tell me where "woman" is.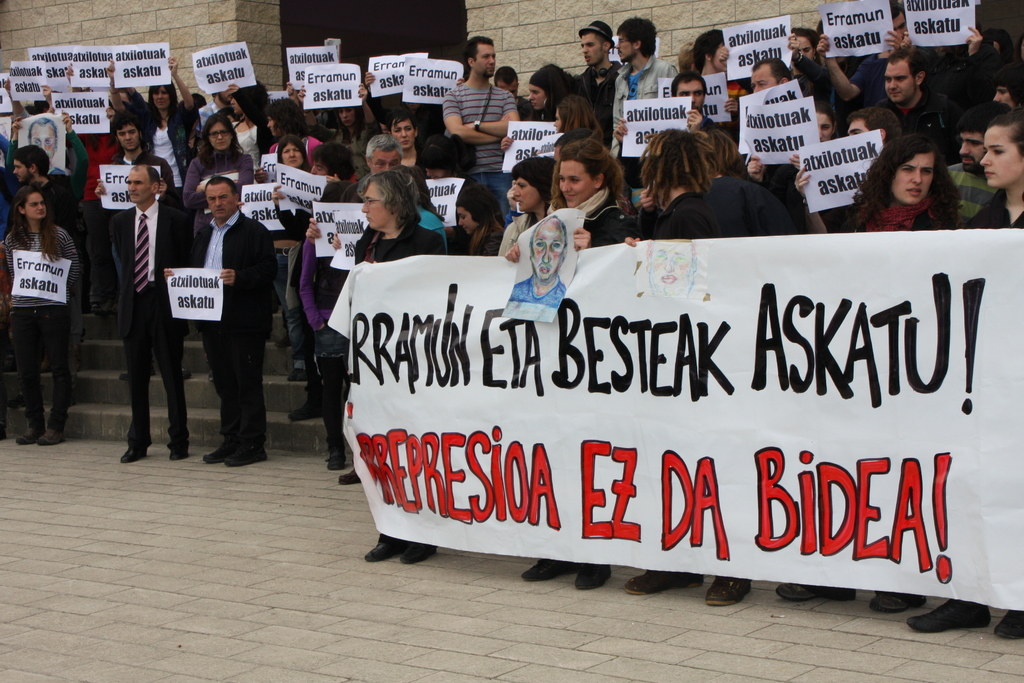
"woman" is at crop(179, 111, 250, 272).
